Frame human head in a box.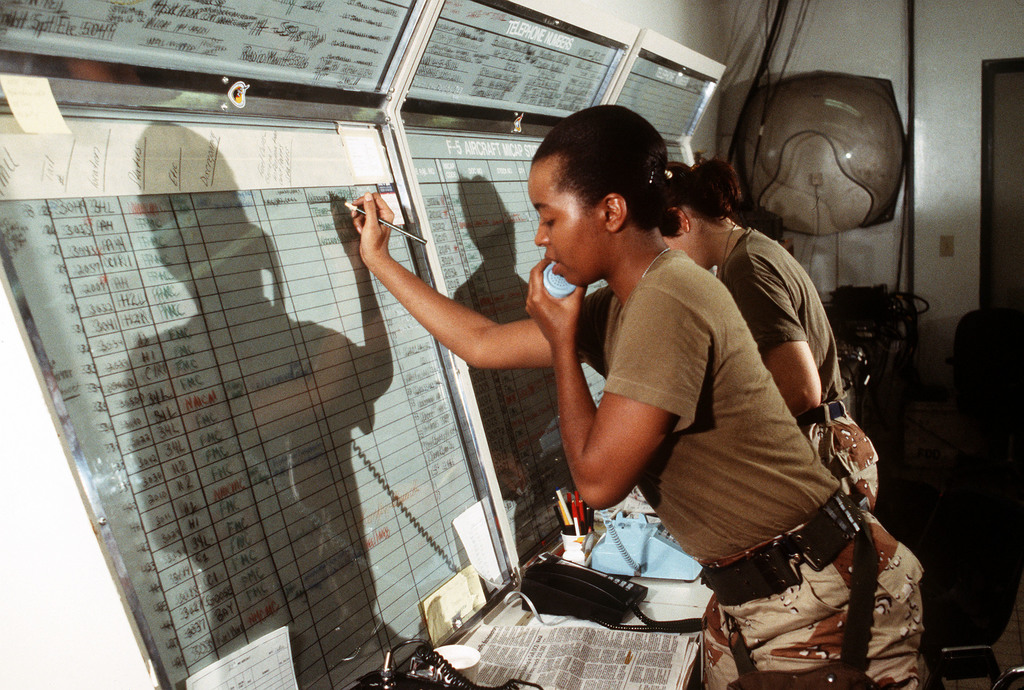
{"x1": 659, "y1": 158, "x2": 740, "y2": 271}.
